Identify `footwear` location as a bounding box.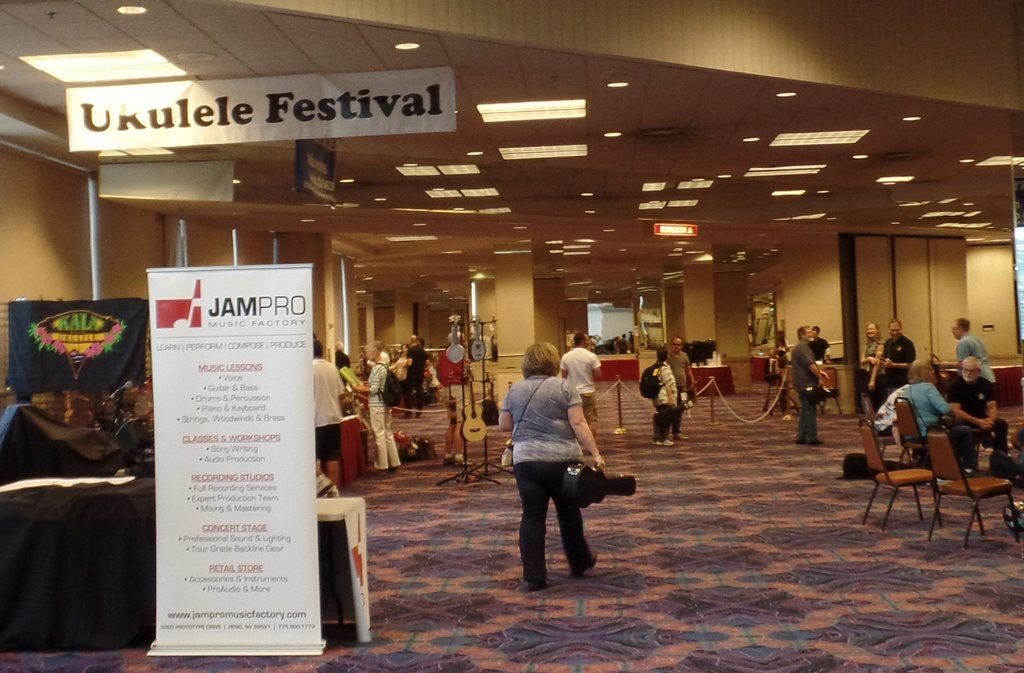
crop(459, 457, 471, 467).
